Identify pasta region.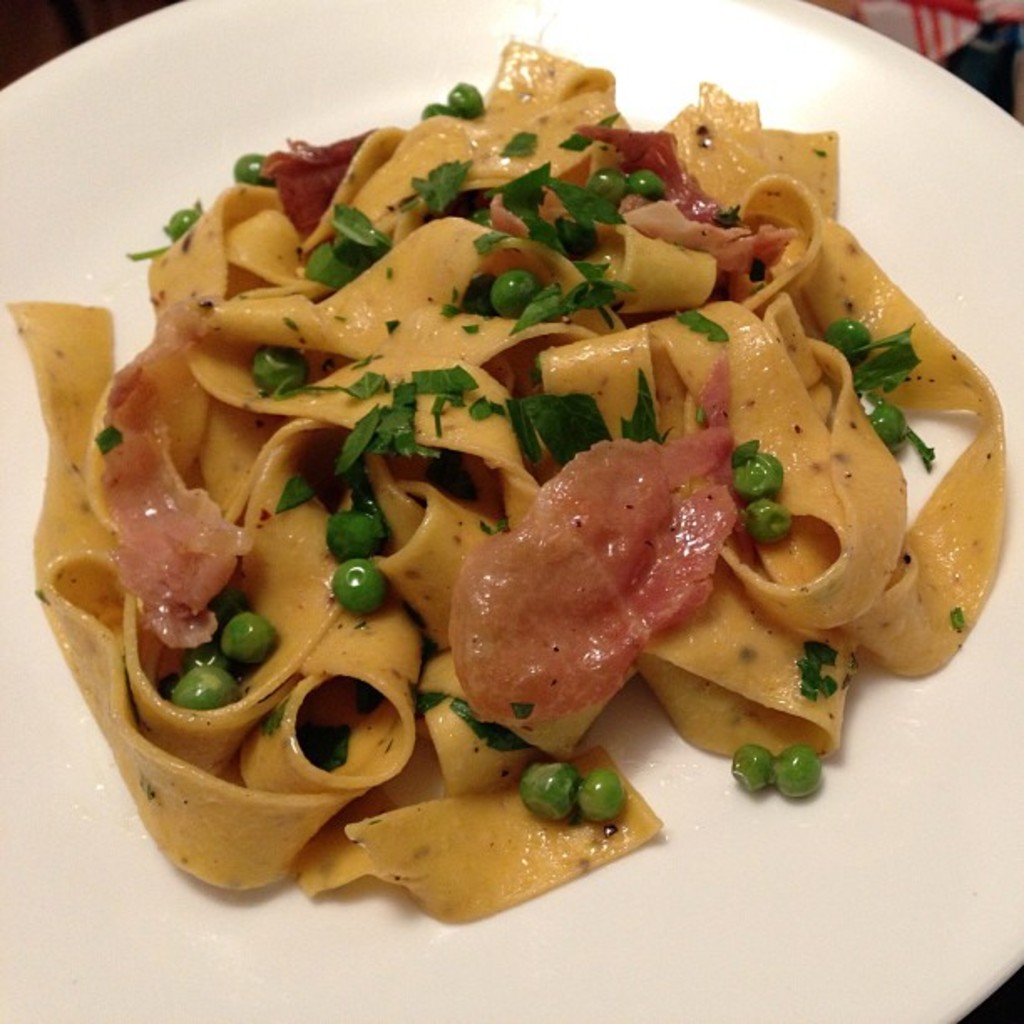
Region: bbox(7, 5, 982, 930).
